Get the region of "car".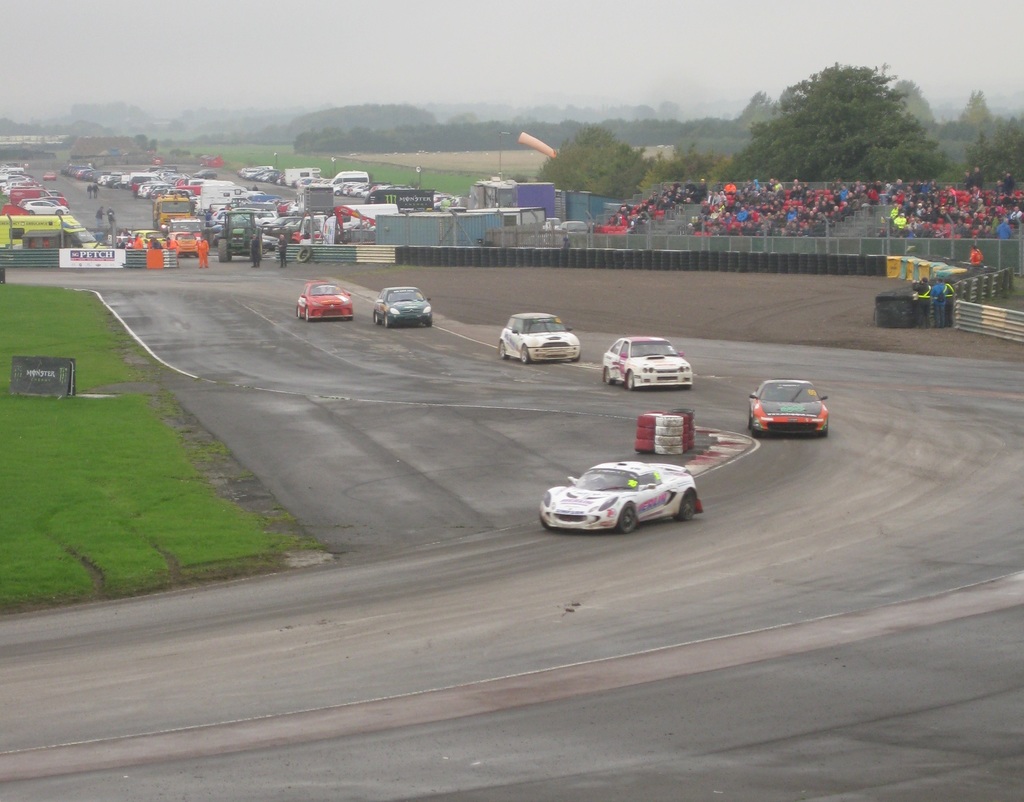
region(376, 287, 434, 330).
